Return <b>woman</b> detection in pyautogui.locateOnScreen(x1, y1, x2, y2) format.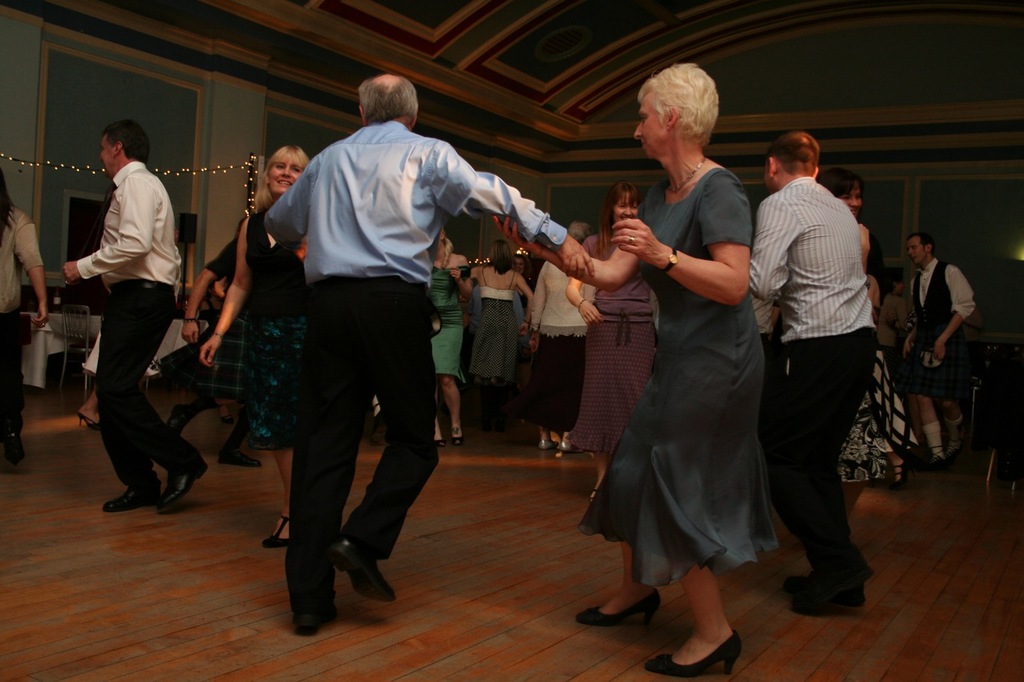
pyautogui.locateOnScreen(566, 177, 661, 504).
